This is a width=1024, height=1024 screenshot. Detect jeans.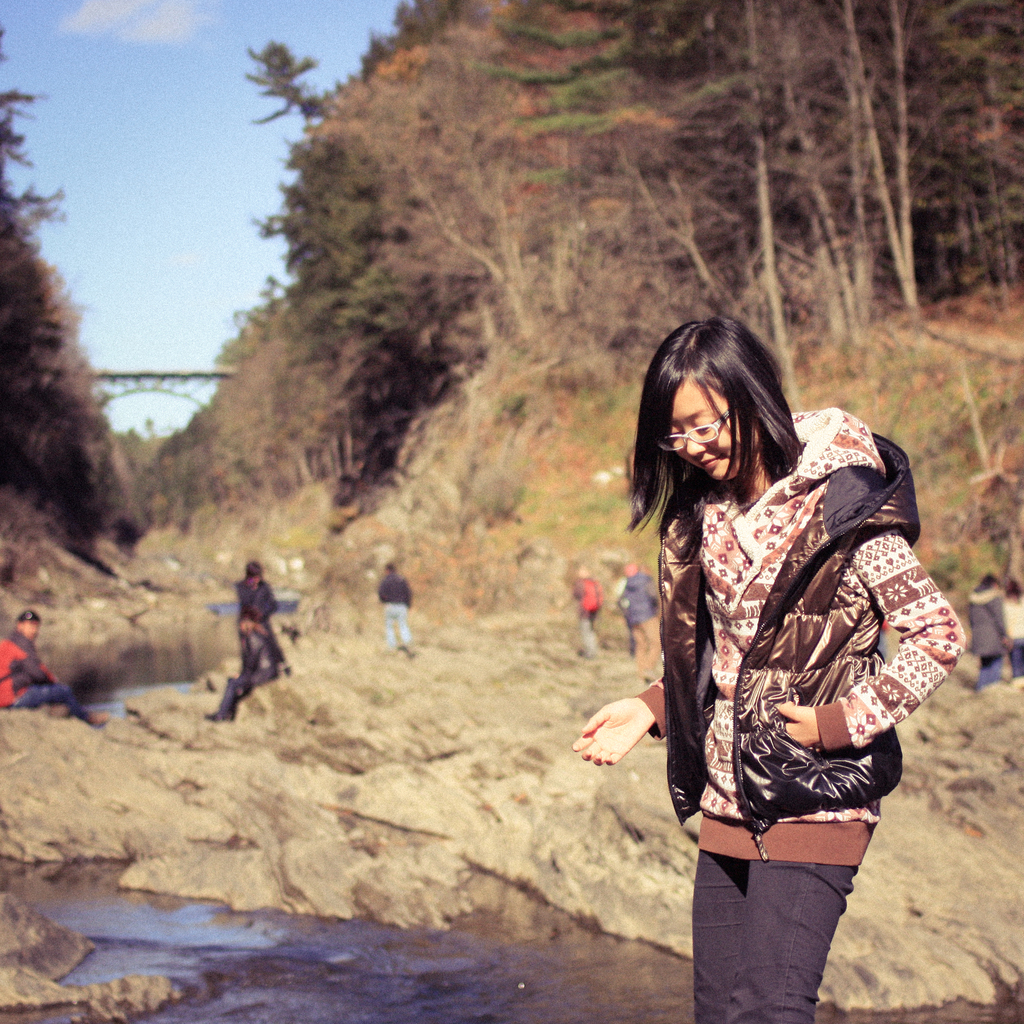
(221,664,278,727).
